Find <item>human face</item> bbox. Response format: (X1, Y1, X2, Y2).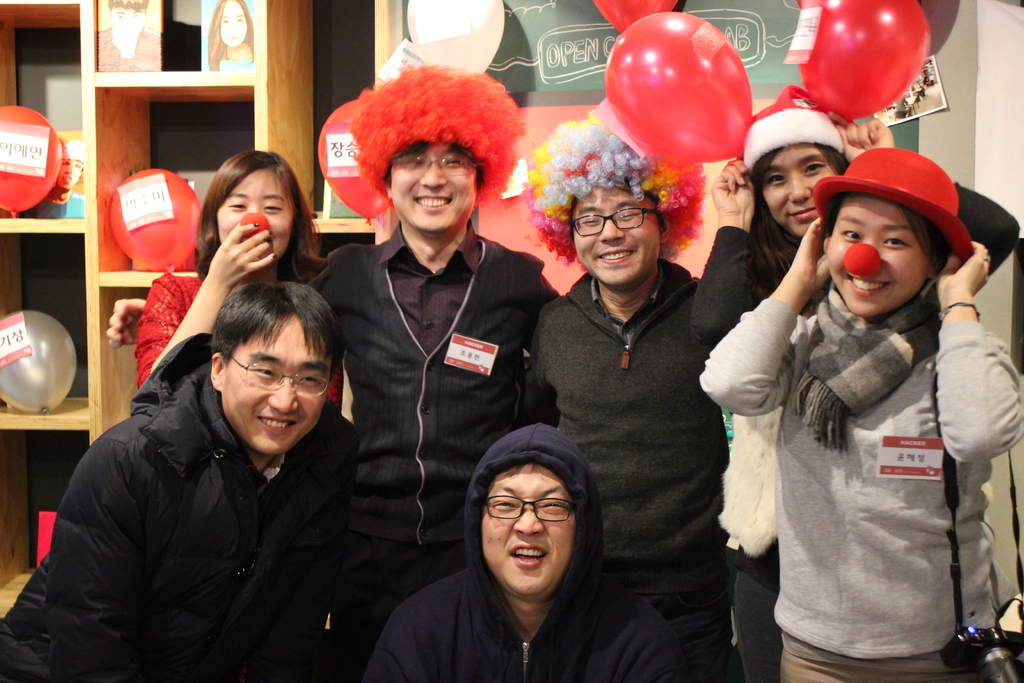
(566, 183, 662, 290).
